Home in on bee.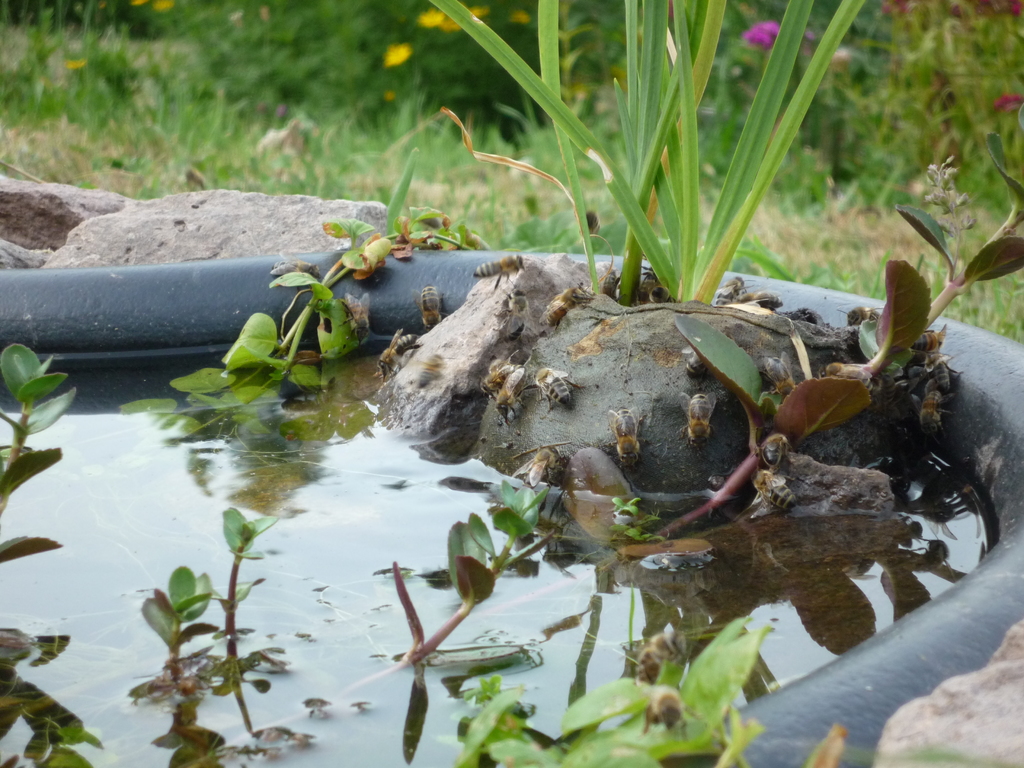
Homed in at [left=678, top=389, right=720, bottom=452].
